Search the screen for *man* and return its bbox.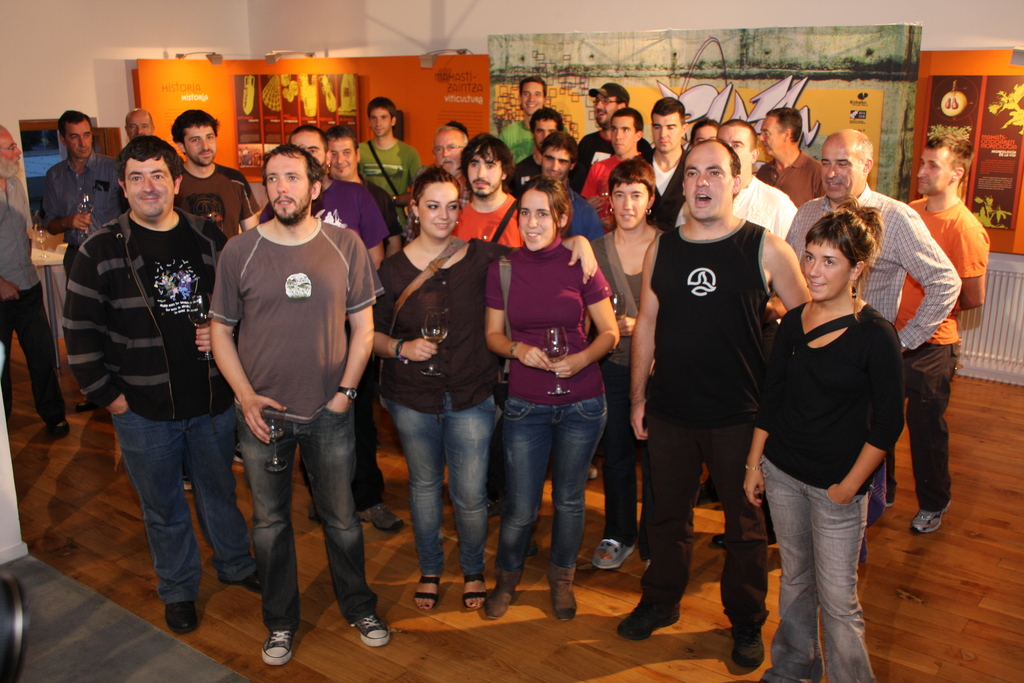
Found: (left=38, top=112, right=118, bottom=407).
